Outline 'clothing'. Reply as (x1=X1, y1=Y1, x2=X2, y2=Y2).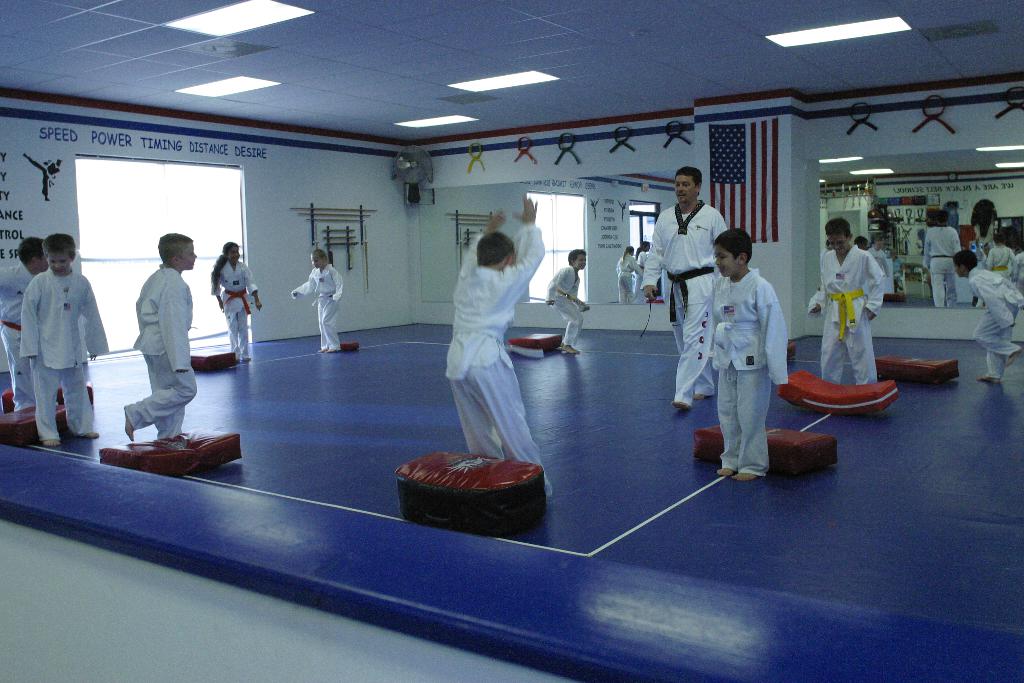
(x1=123, y1=262, x2=196, y2=441).
